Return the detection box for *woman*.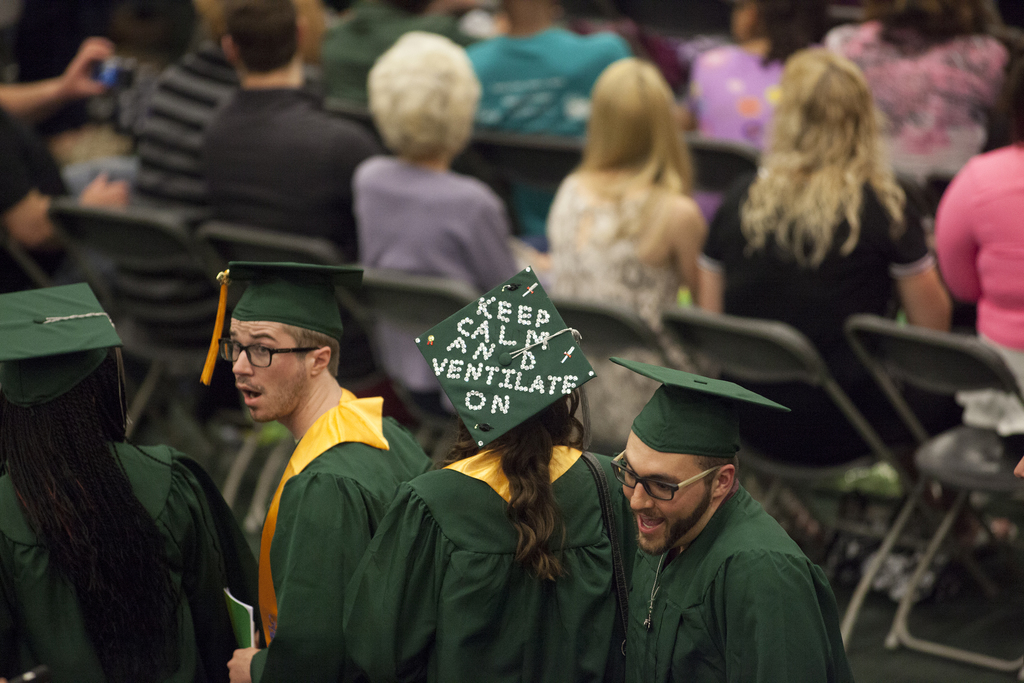
Rect(694, 40, 959, 470).
